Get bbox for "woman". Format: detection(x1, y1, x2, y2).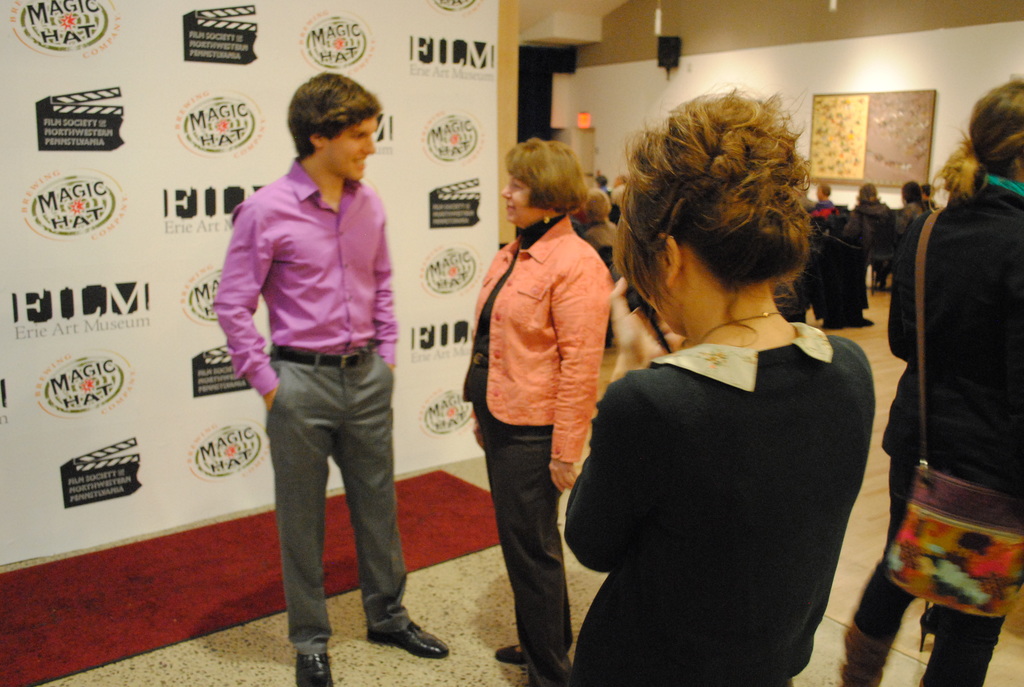
detection(554, 116, 880, 686).
